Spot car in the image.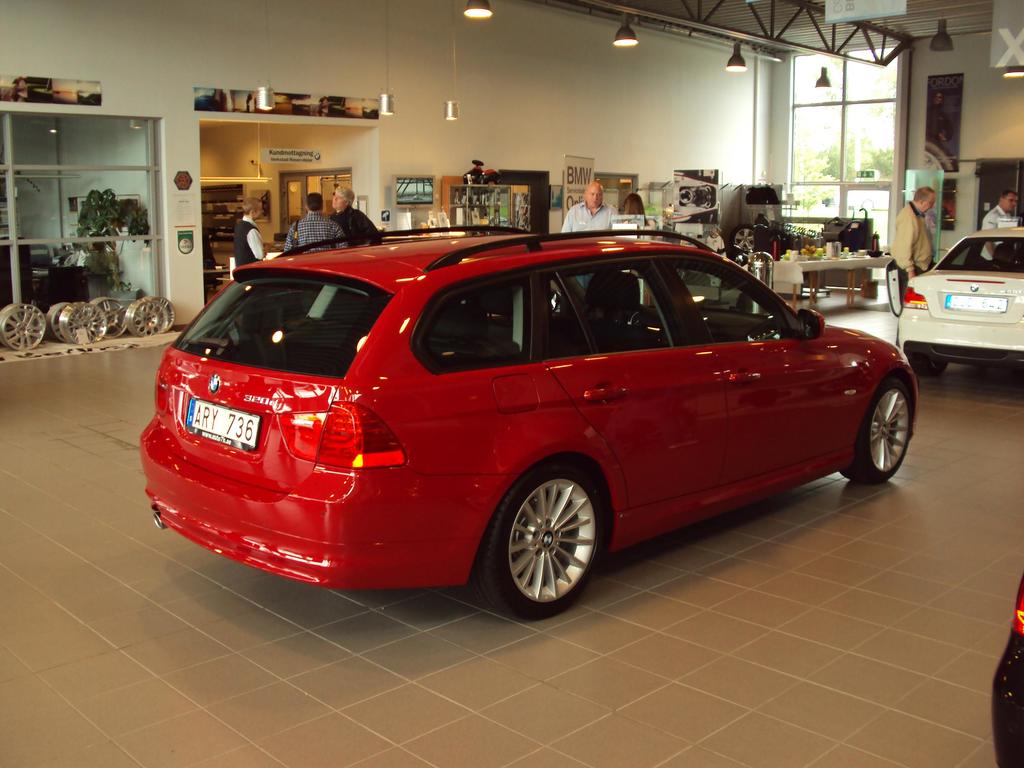
car found at 989/570/1023/767.
